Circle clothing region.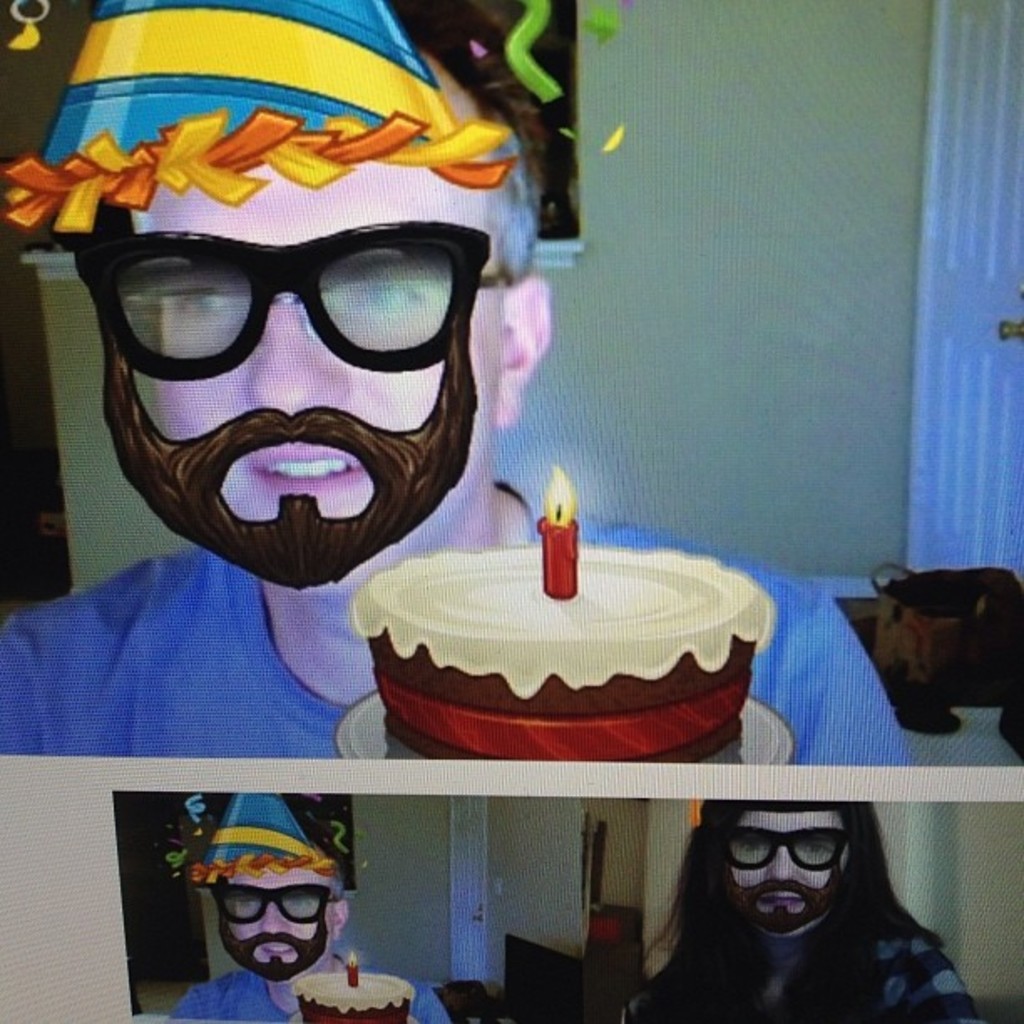
Region: 619,912,977,1022.
